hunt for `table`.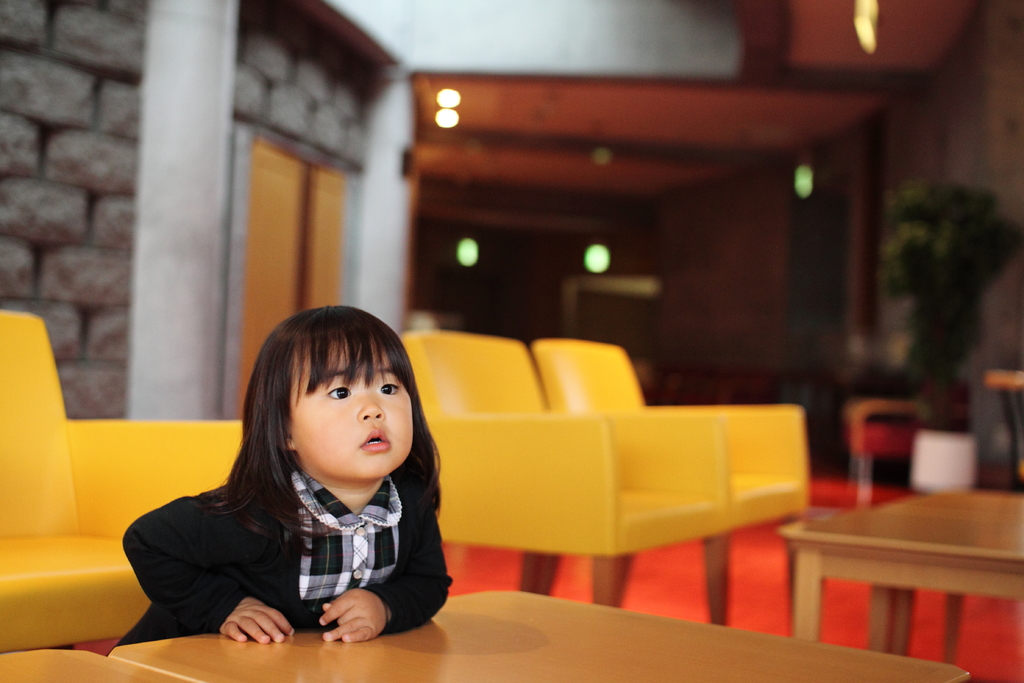
Hunted down at 106, 586, 968, 682.
